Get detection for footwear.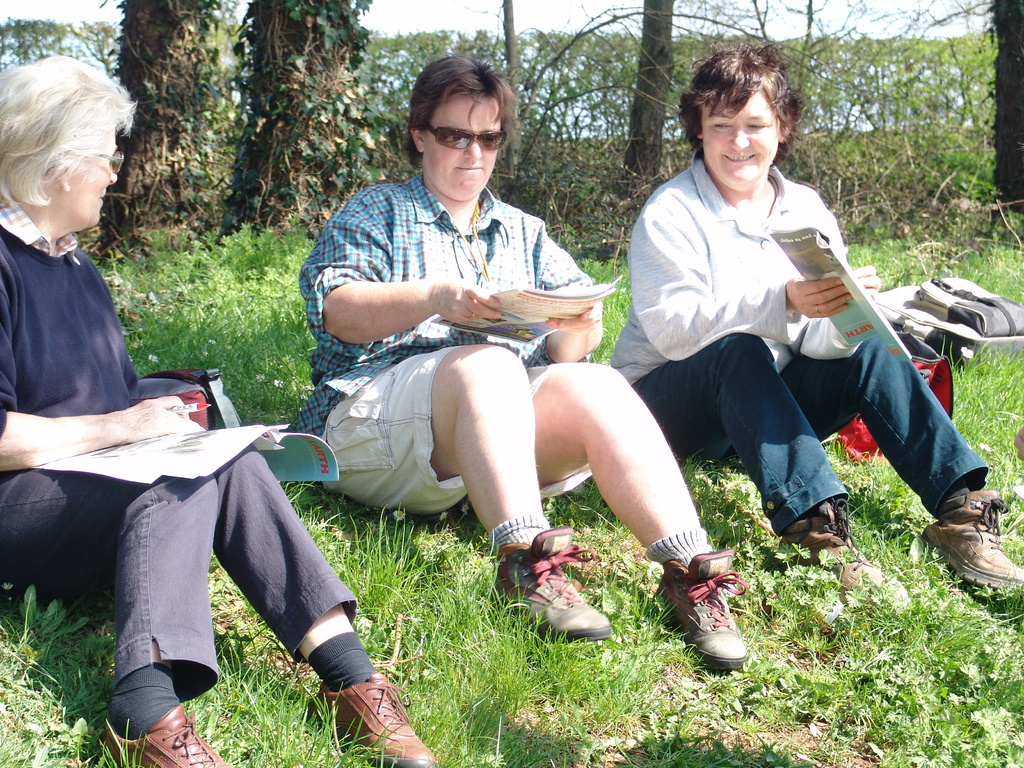
Detection: [left=493, top=527, right=613, bottom=648].
